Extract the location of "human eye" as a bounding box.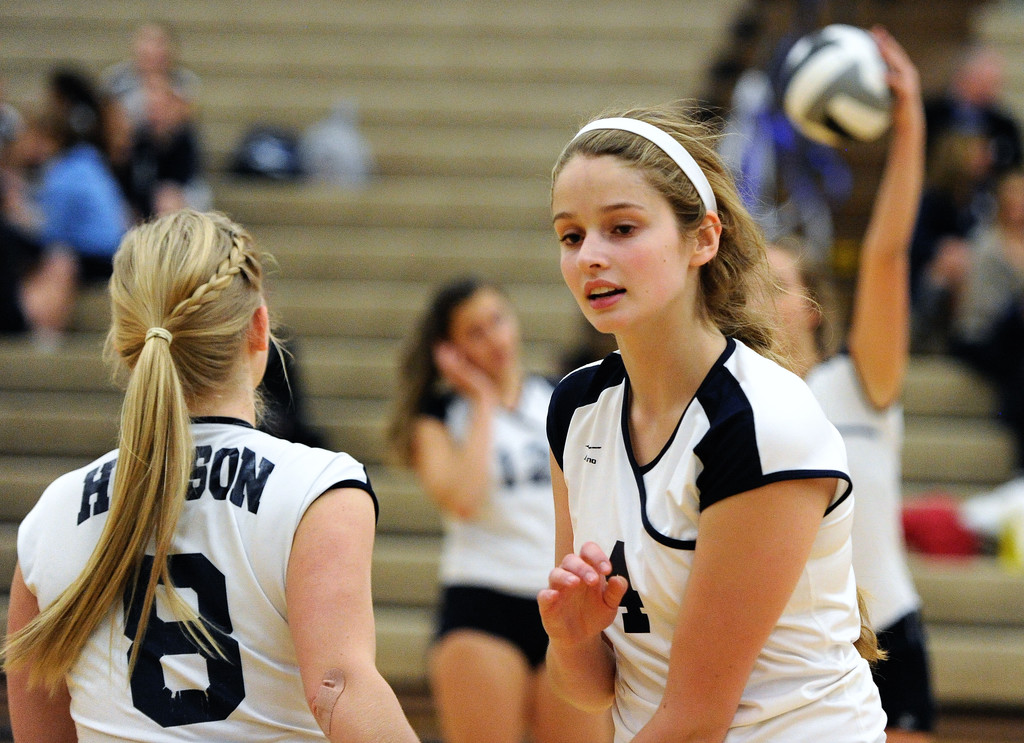
(x1=608, y1=213, x2=650, y2=241).
